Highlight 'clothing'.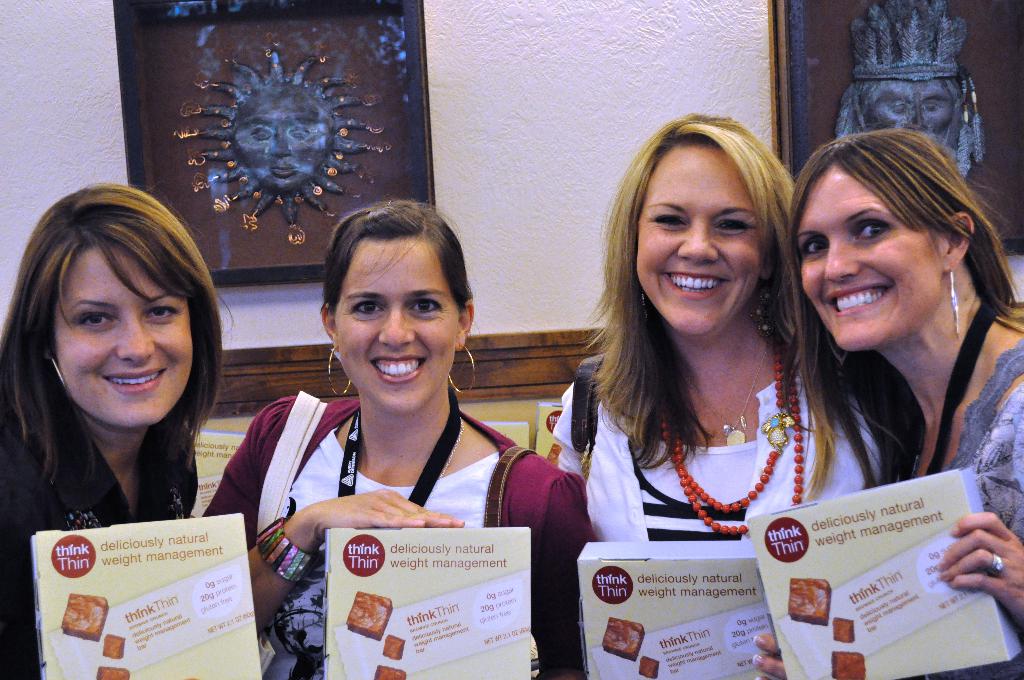
Highlighted region: box(559, 345, 884, 549).
